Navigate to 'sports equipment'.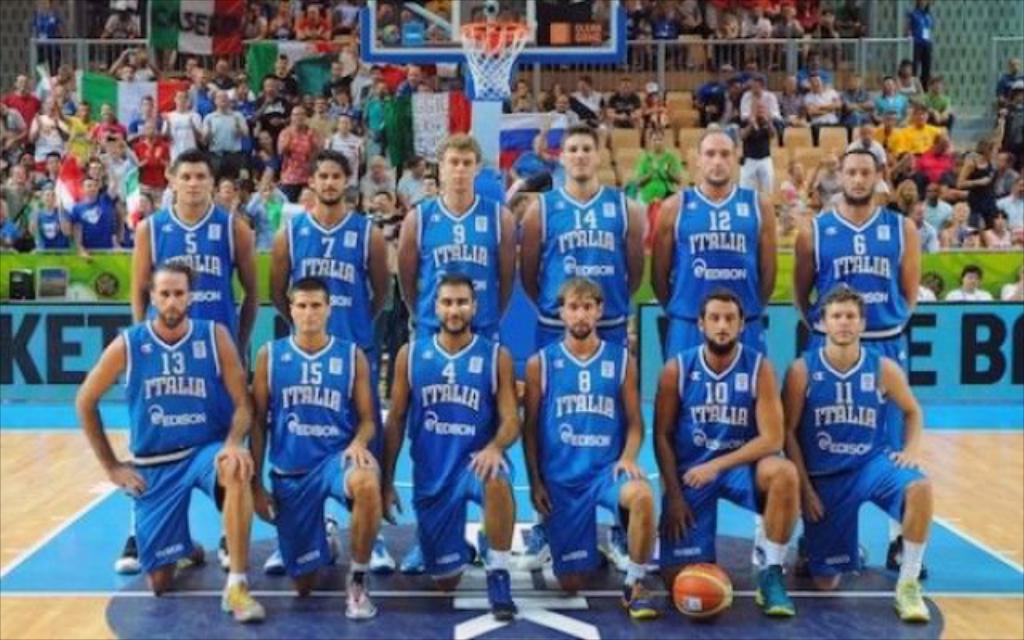
Navigation target: <bbox>890, 573, 933, 624</bbox>.
